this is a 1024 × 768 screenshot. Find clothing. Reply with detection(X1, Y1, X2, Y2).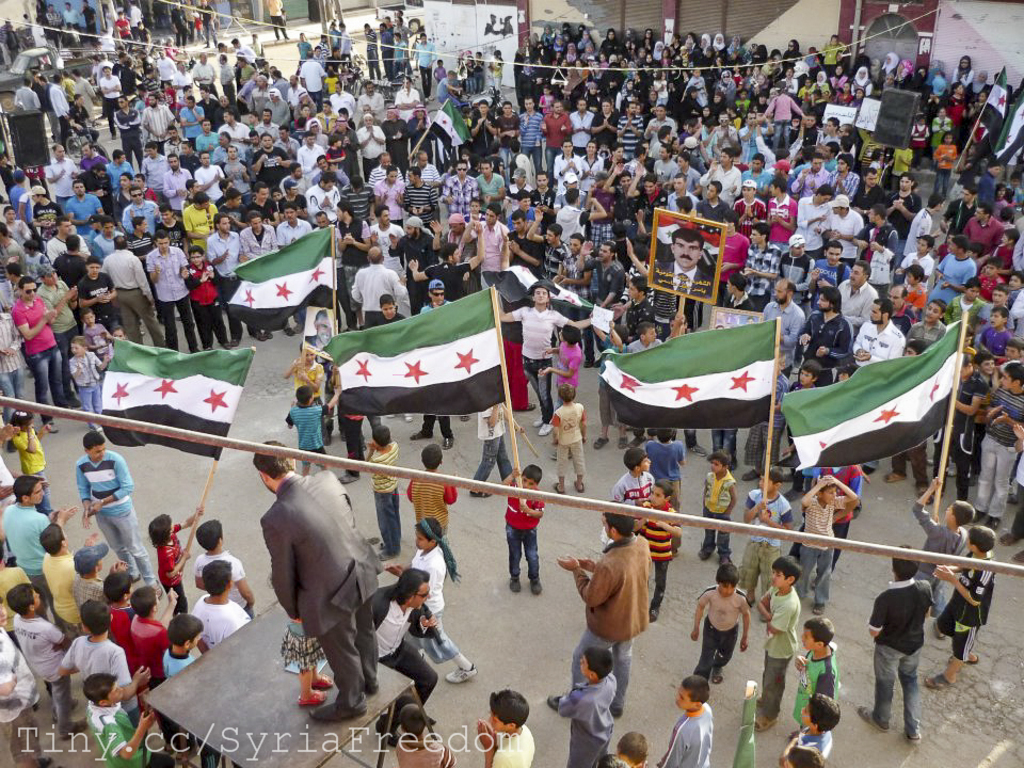
detection(551, 404, 589, 476).
